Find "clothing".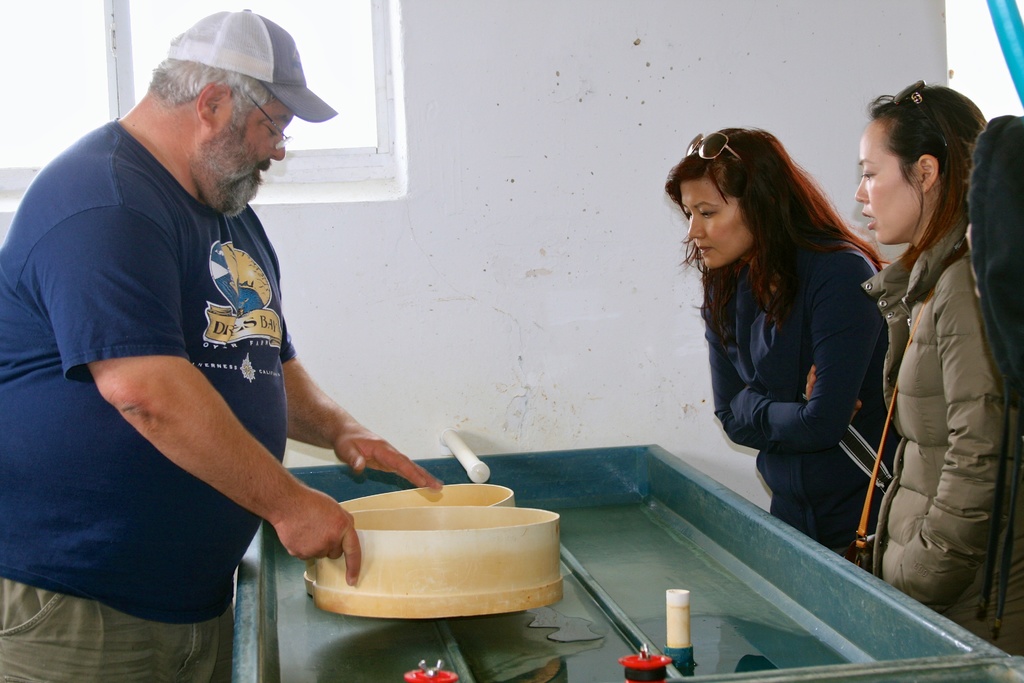
(left=860, top=215, right=1023, bottom=656).
